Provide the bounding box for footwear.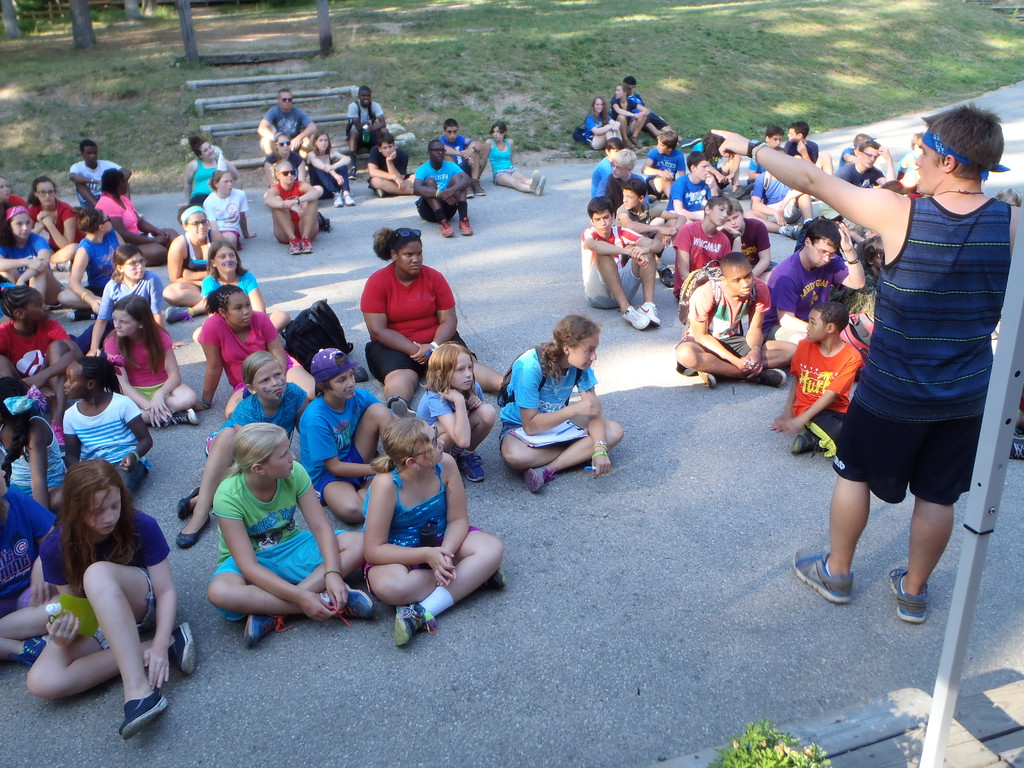
[171,514,208,548].
